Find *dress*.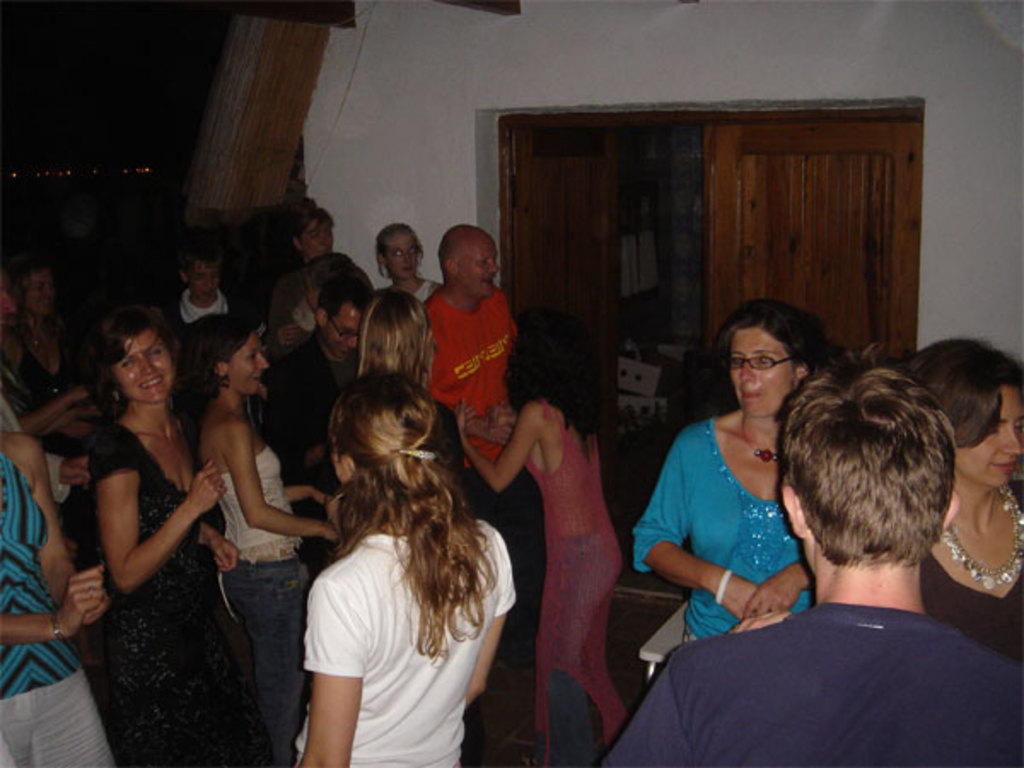
box(521, 398, 631, 766).
